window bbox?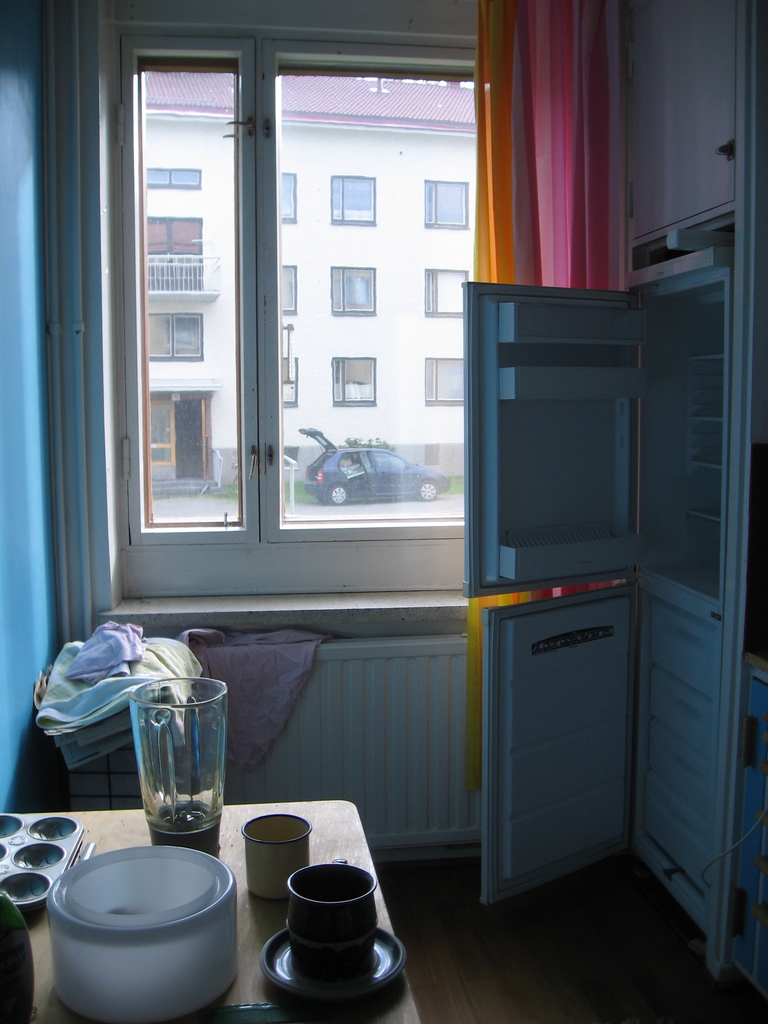
(330,177,375,224)
